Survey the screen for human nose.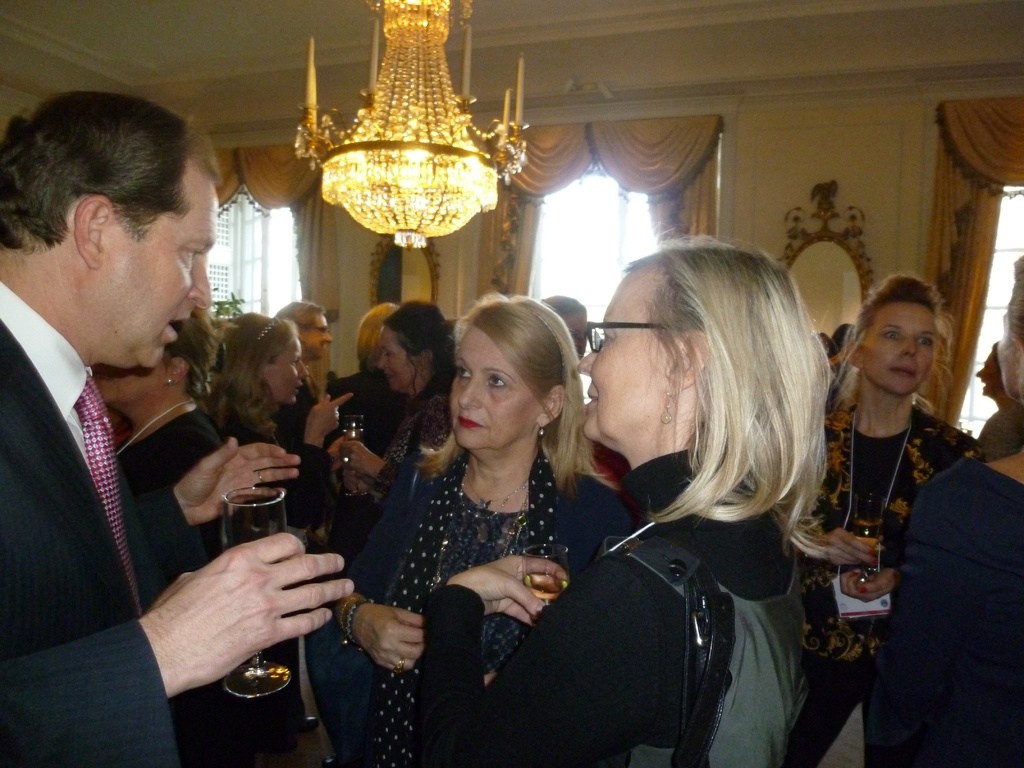
Survey found: (322, 332, 334, 342).
